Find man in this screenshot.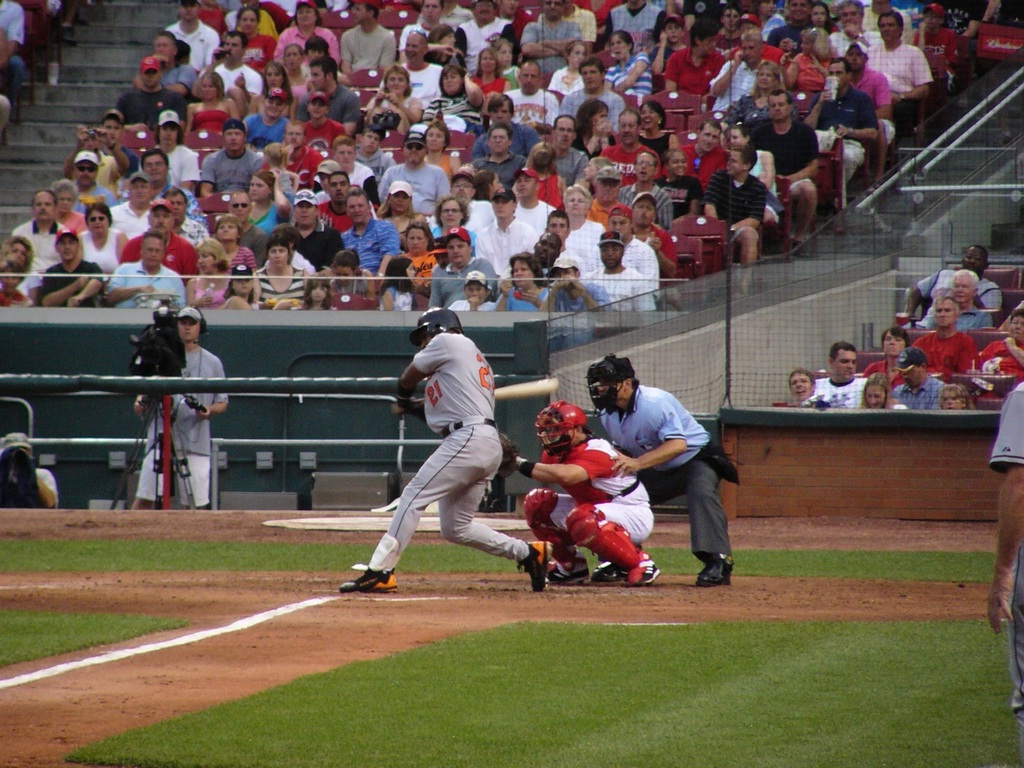
The bounding box for man is crop(478, 187, 540, 282).
